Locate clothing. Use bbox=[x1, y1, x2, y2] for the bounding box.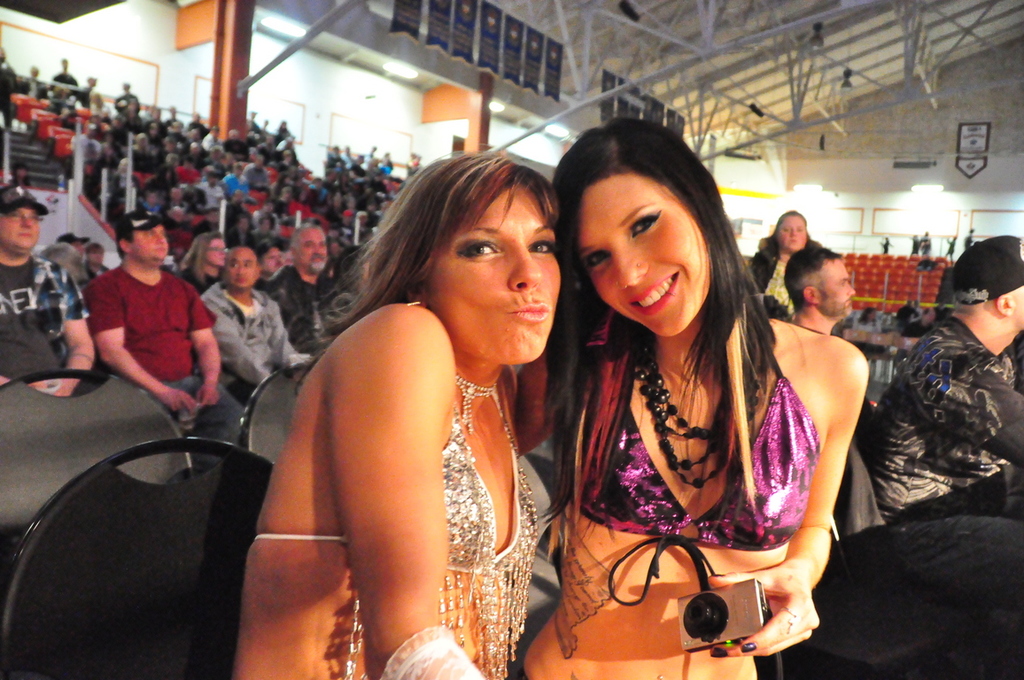
bbox=[266, 264, 327, 355].
